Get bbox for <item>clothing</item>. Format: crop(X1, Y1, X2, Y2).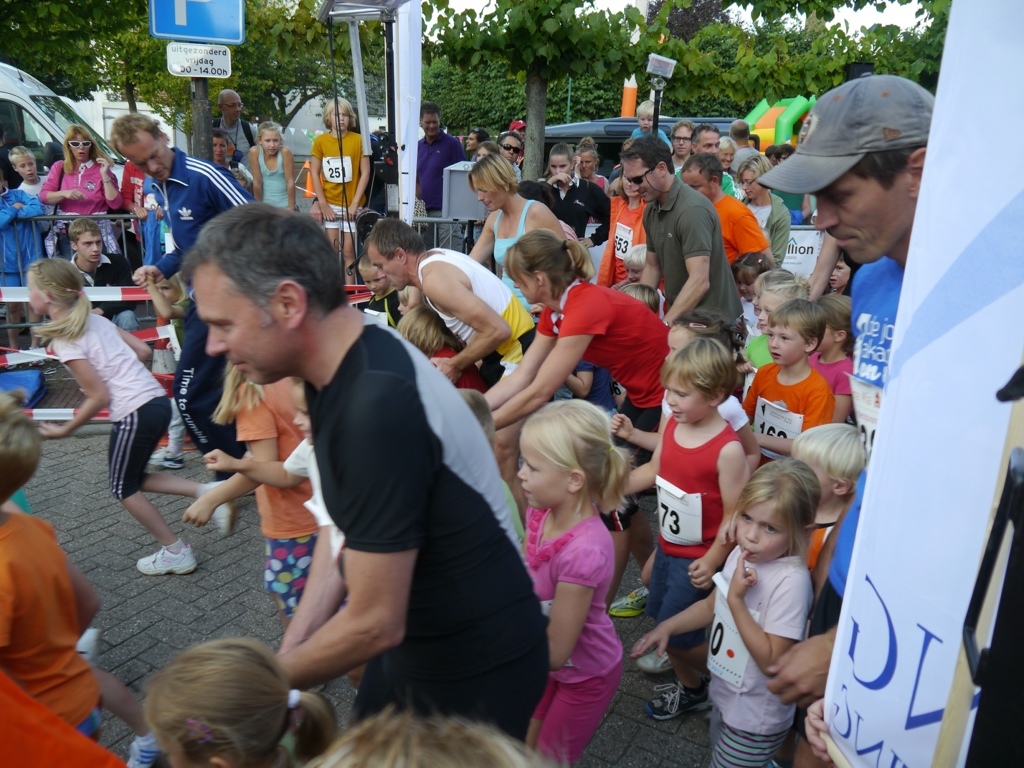
crop(425, 211, 463, 249).
